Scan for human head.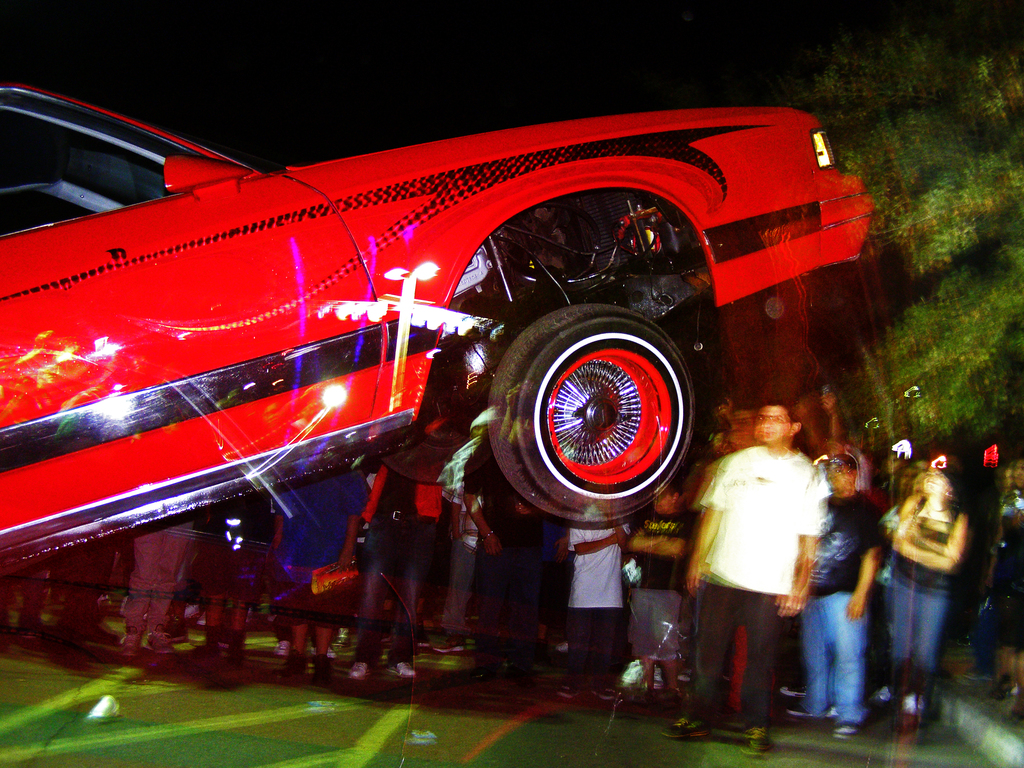
Scan result: (x1=821, y1=454, x2=866, y2=493).
